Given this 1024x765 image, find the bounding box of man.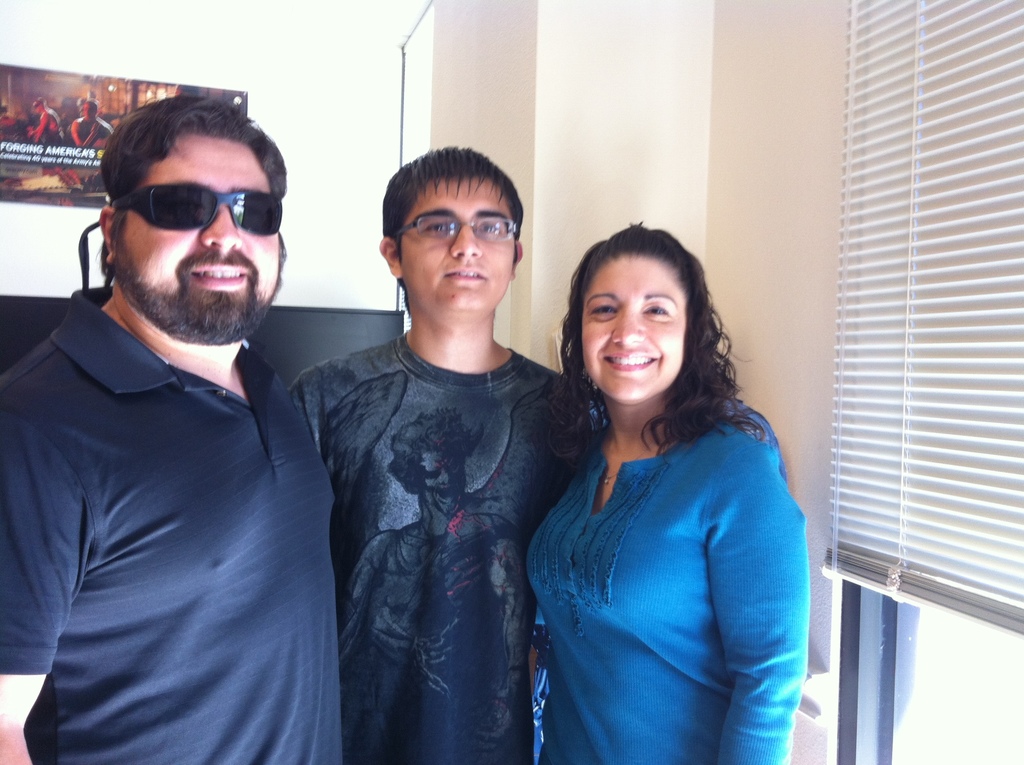
BBox(292, 143, 606, 764).
